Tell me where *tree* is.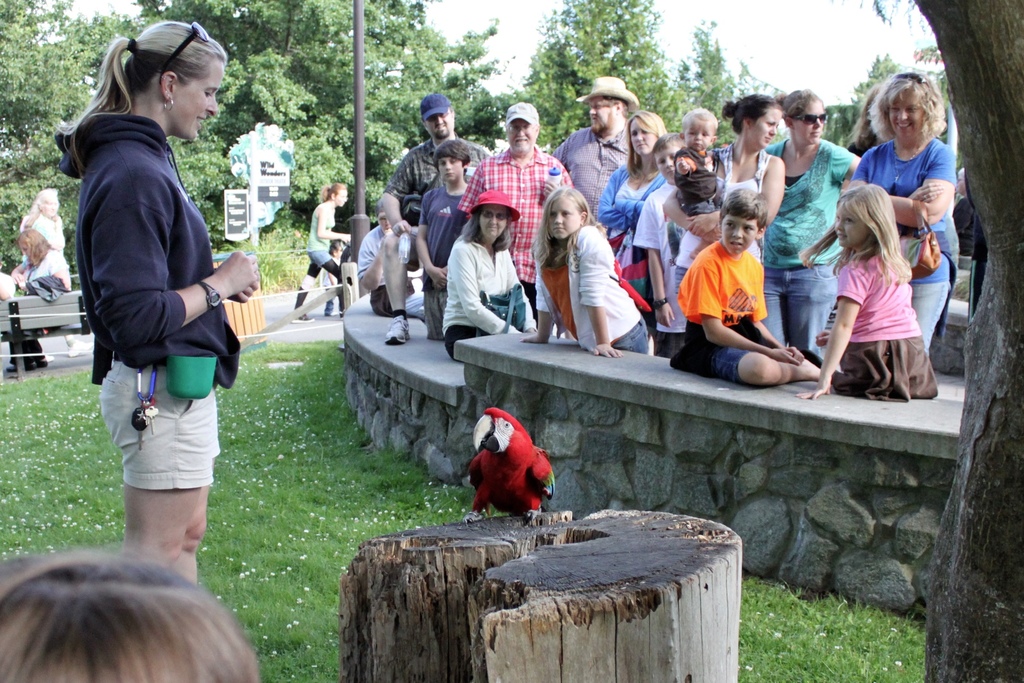
*tree* is at [x1=518, y1=0, x2=674, y2=160].
